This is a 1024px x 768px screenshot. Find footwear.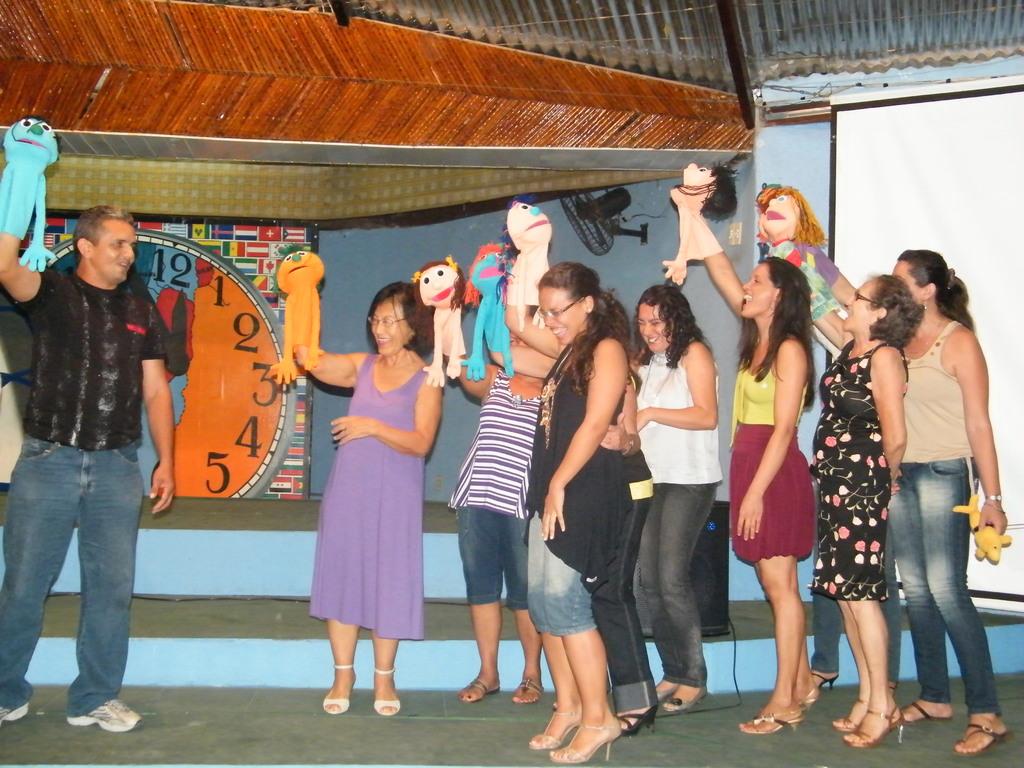
Bounding box: {"left": 67, "top": 698, "right": 141, "bottom": 732}.
